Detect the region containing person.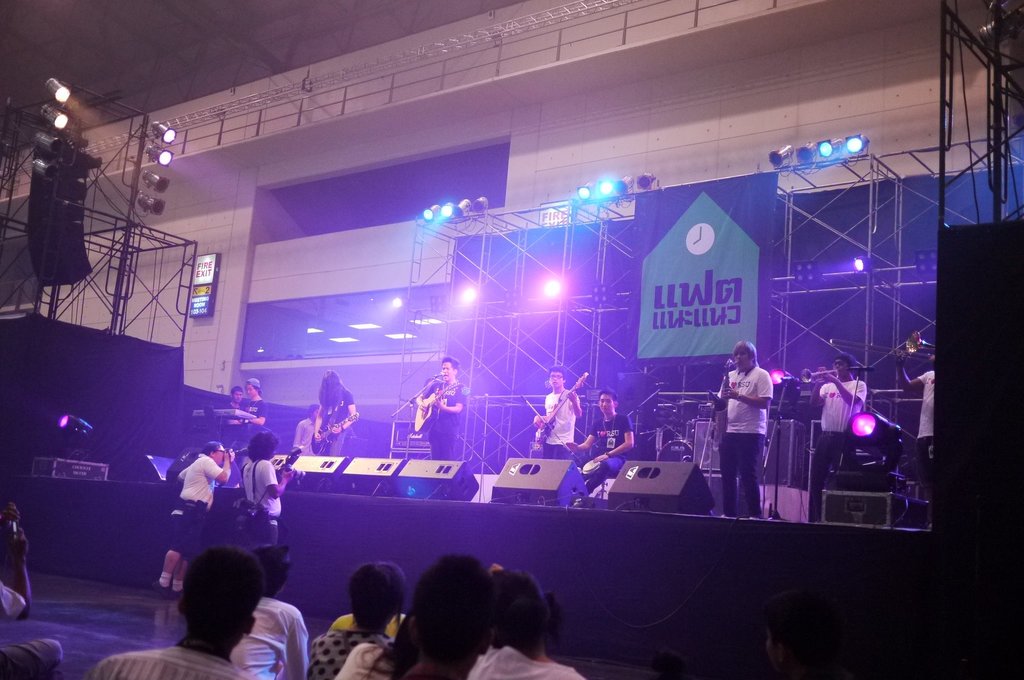
288/406/321/462.
